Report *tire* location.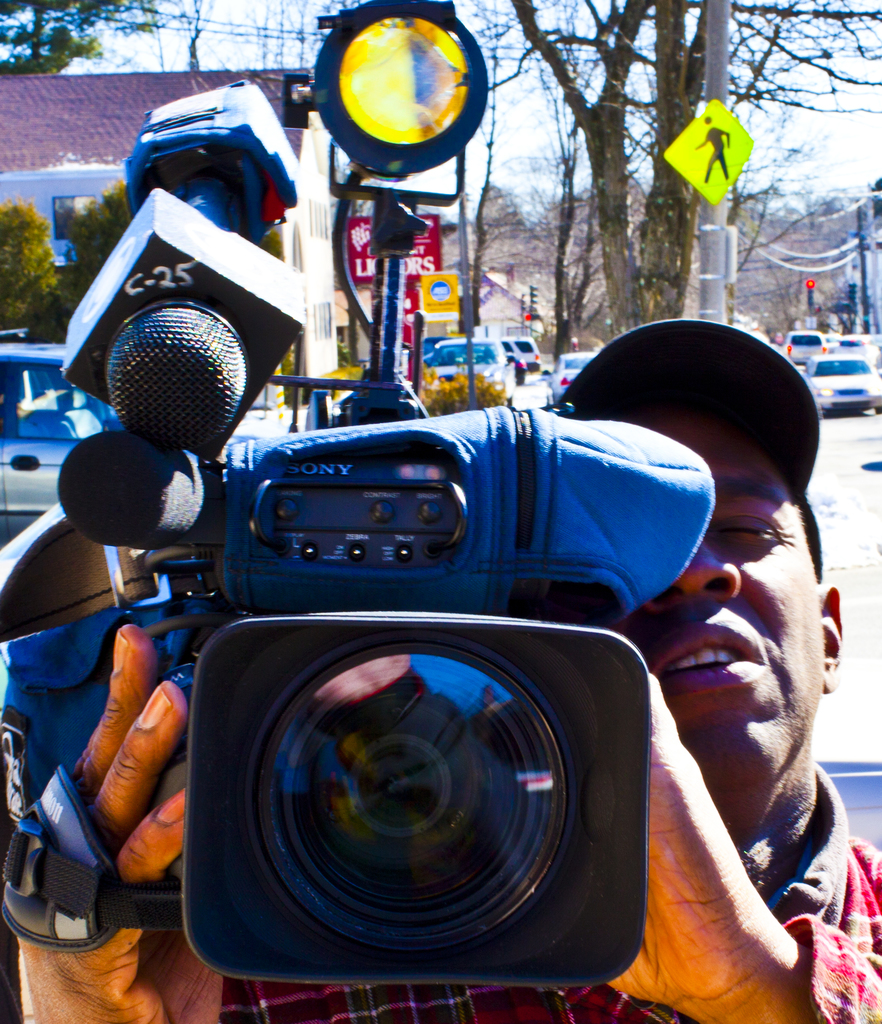
Report: bbox=[875, 407, 881, 414].
